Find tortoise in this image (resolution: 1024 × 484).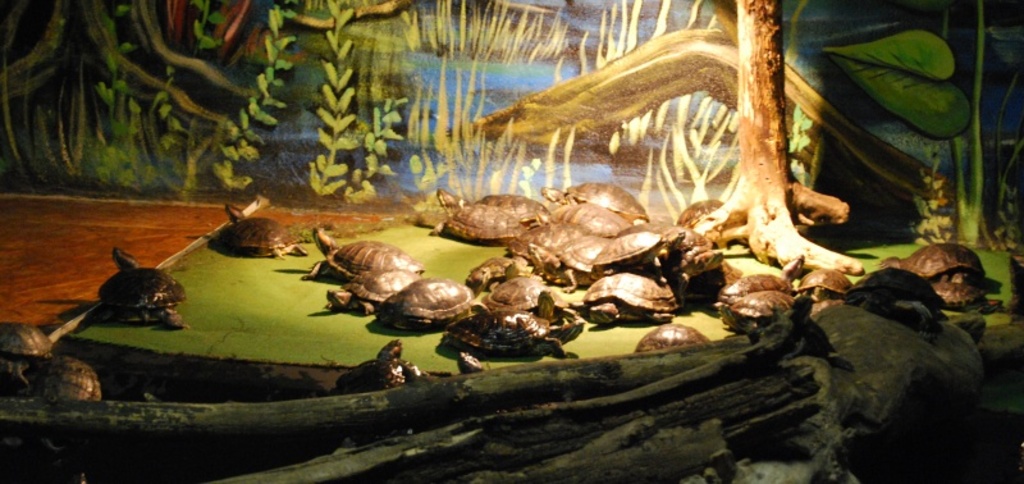
{"left": 40, "top": 355, "right": 102, "bottom": 397}.
